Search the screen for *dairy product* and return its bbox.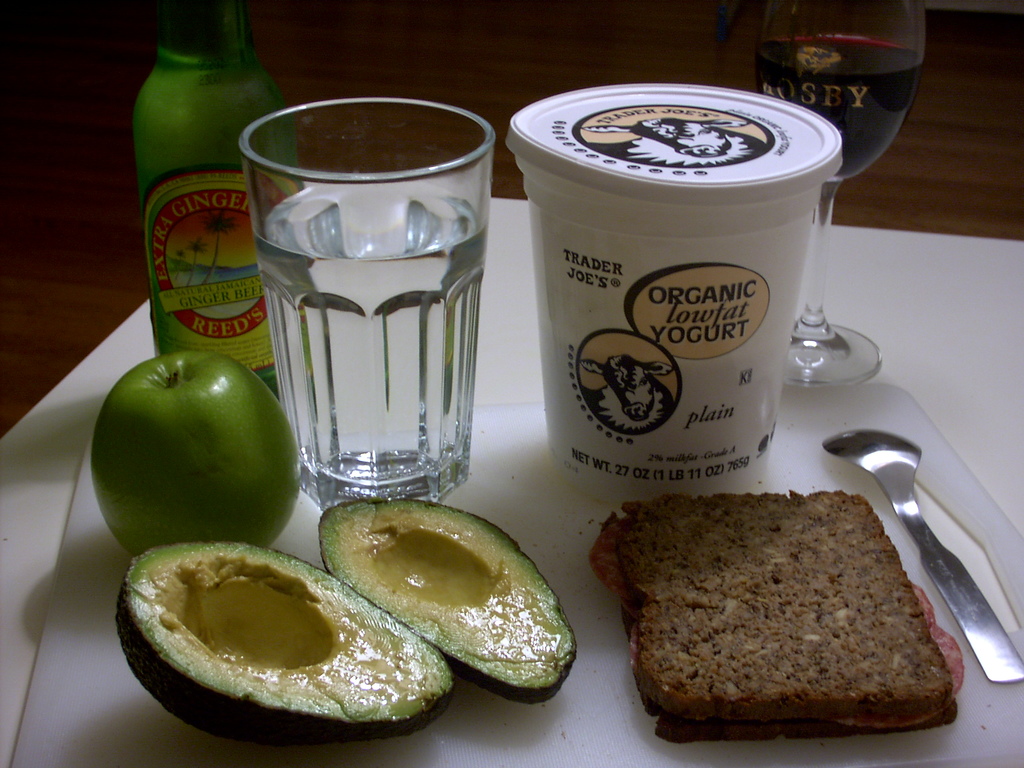
Found: [x1=637, y1=473, x2=966, y2=733].
